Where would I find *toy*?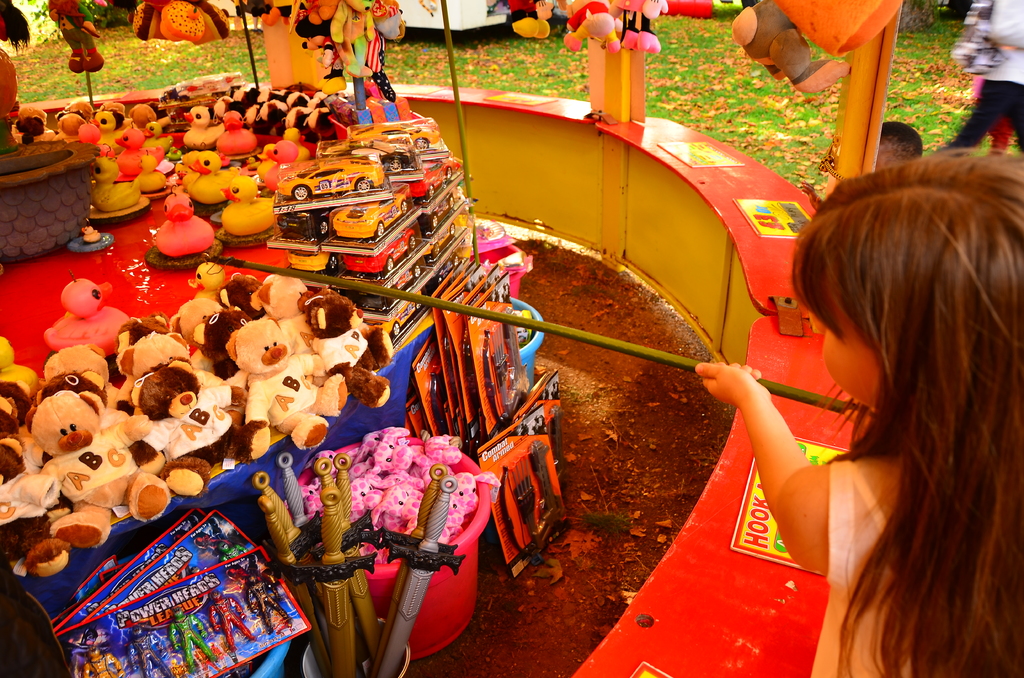
At bbox=(508, 0, 552, 42).
